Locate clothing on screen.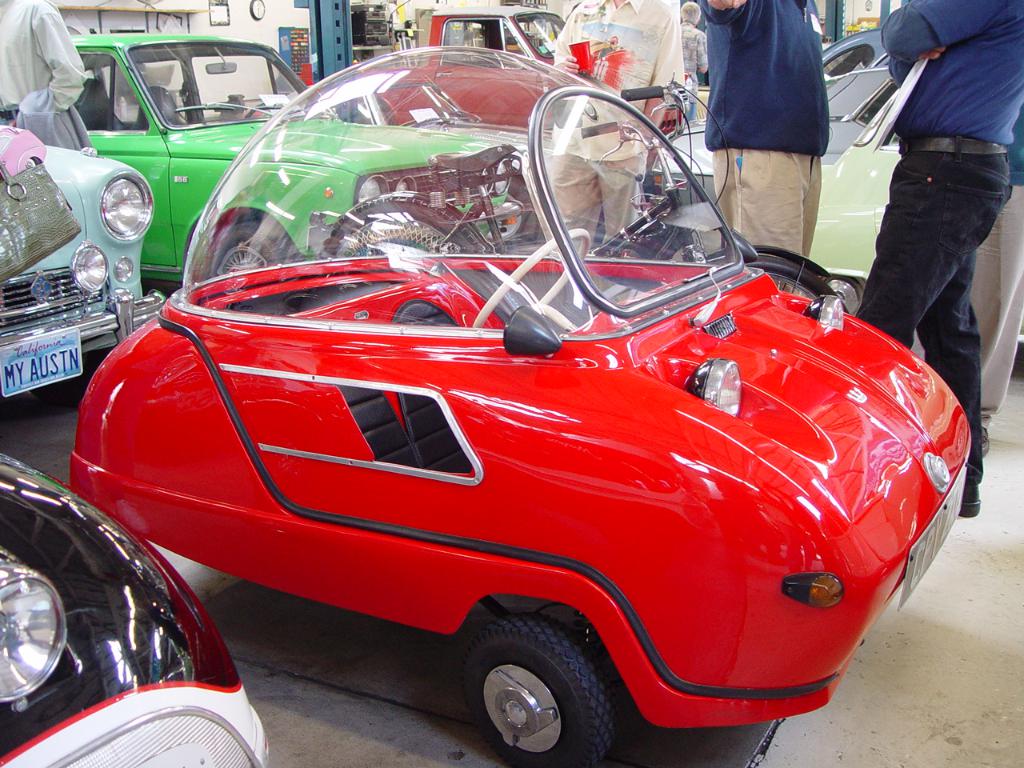
On screen at select_region(858, 0, 1015, 421).
